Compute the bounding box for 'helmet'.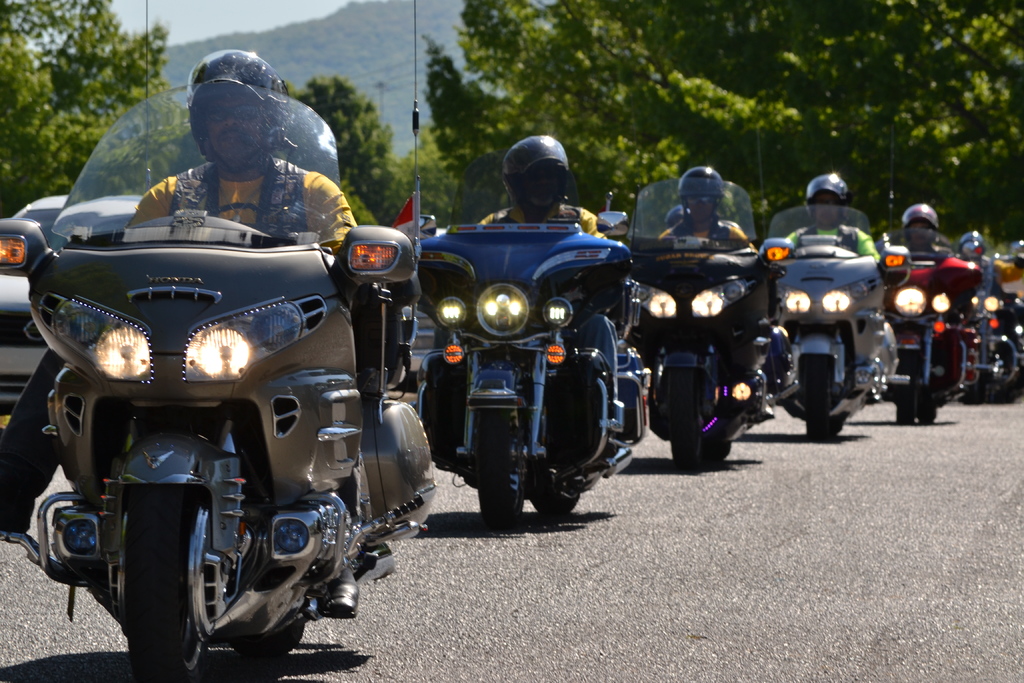
(x1=802, y1=173, x2=842, y2=224).
